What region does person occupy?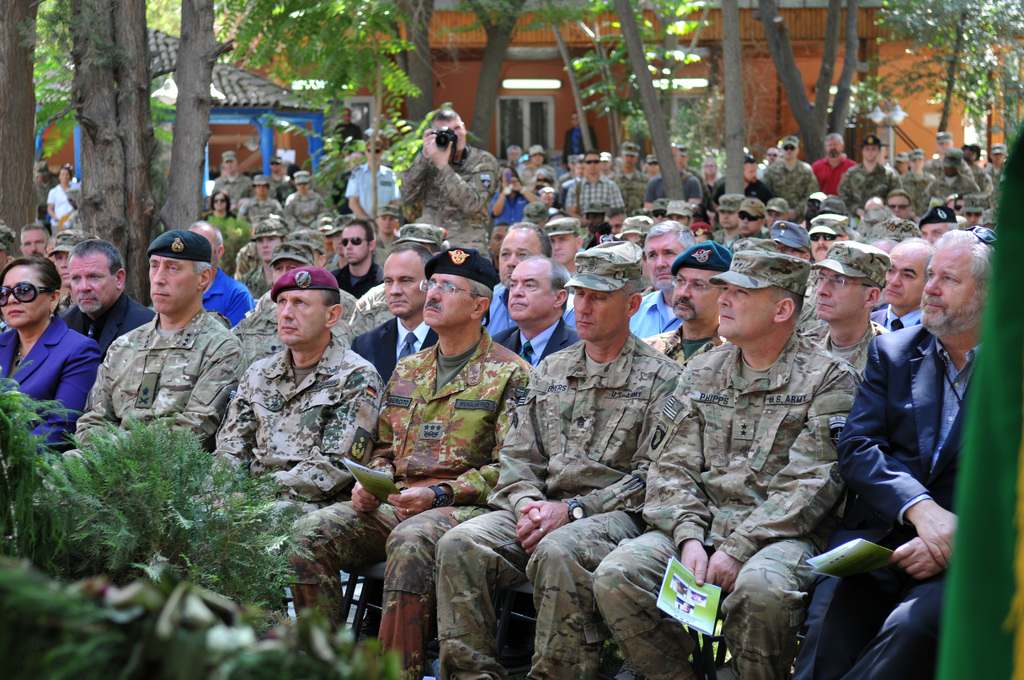
l=474, t=219, r=557, b=327.
